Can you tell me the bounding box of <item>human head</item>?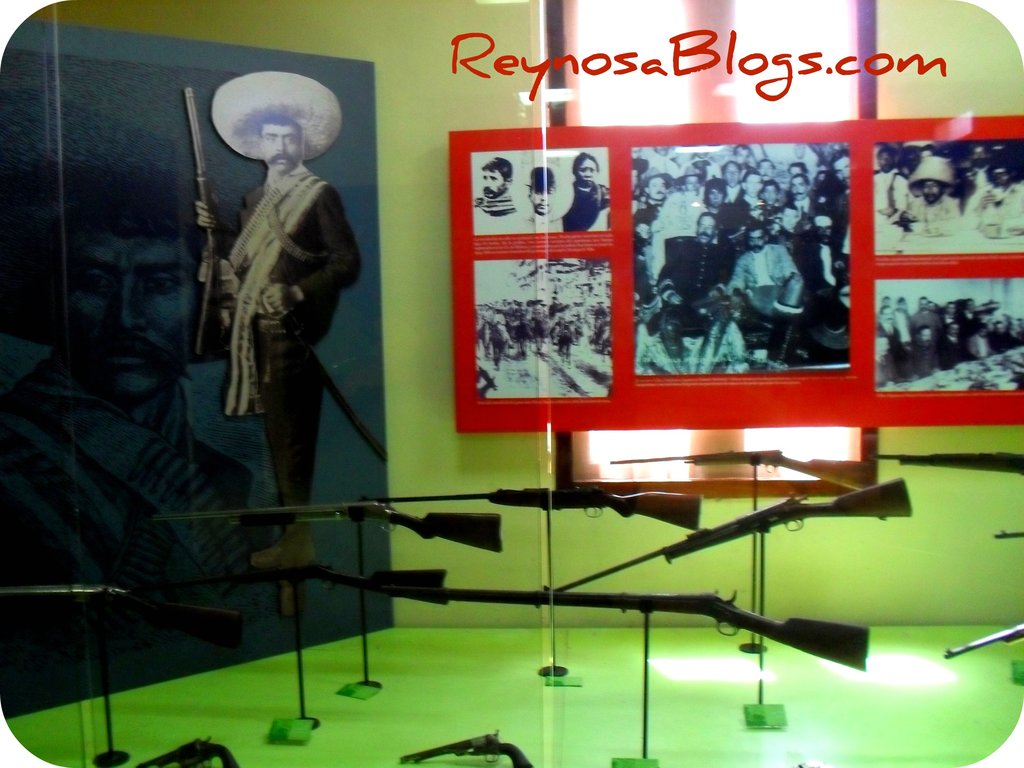
909:156:959:202.
